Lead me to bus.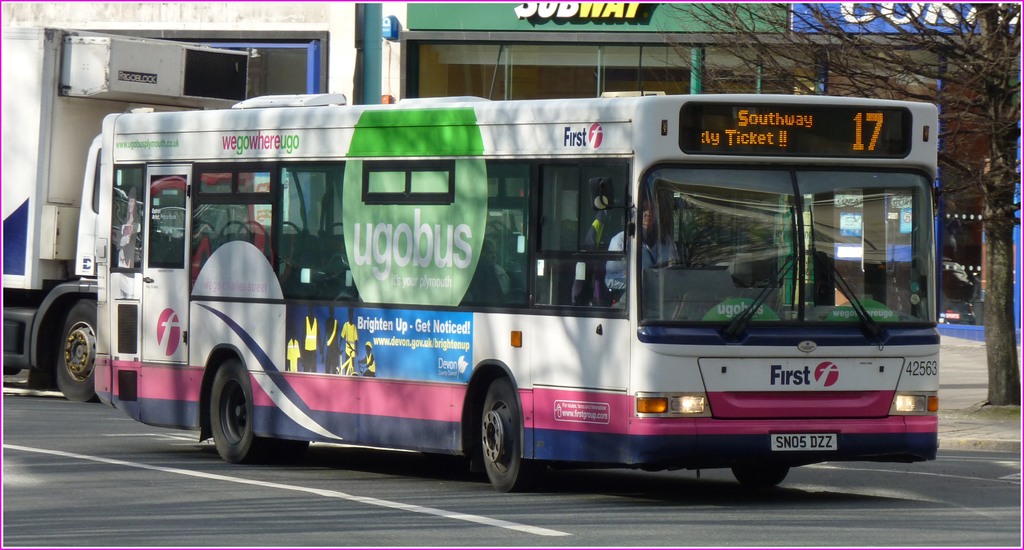
Lead to <bbox>94, 90, 939, 490</bbox>.
